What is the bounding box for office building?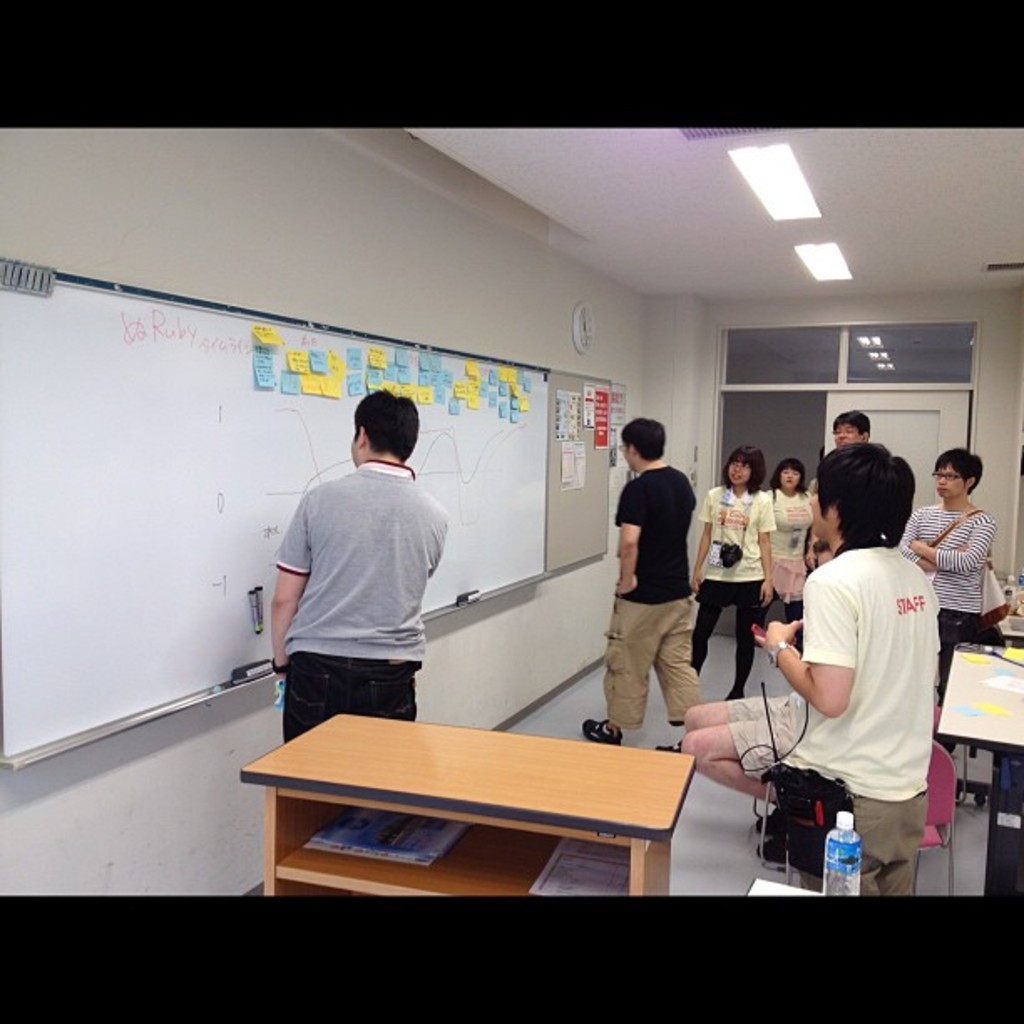
bbox(0, 80, 1023, 989).
